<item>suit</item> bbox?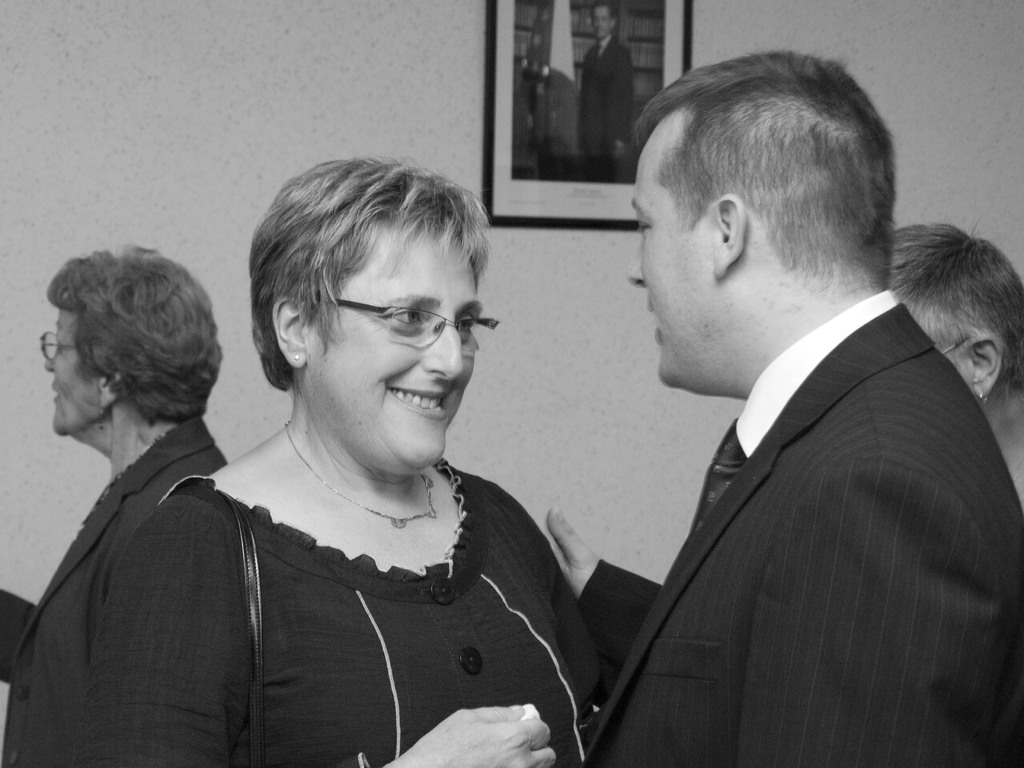
(x1=576, y1=286, x2=1023, y2=763)
